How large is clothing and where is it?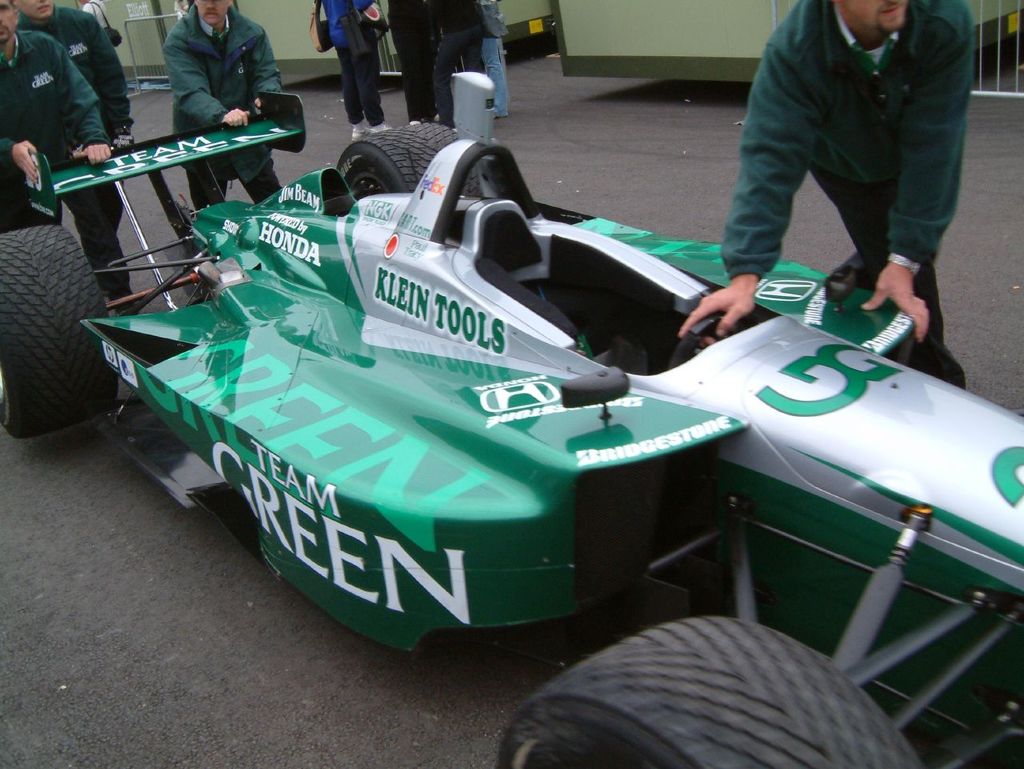
Bounding box: {"x1": 83, "y1": 0, "x2": 113, "y2": 32}.
